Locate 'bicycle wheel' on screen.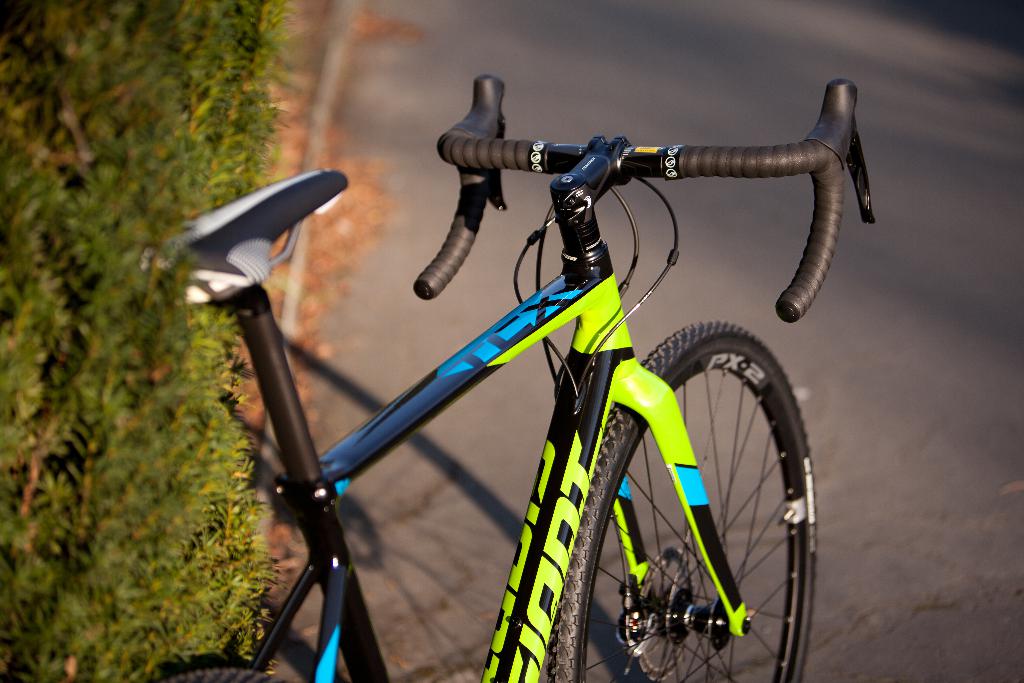
On screen at l=548, t=323, r=812, b=682.
